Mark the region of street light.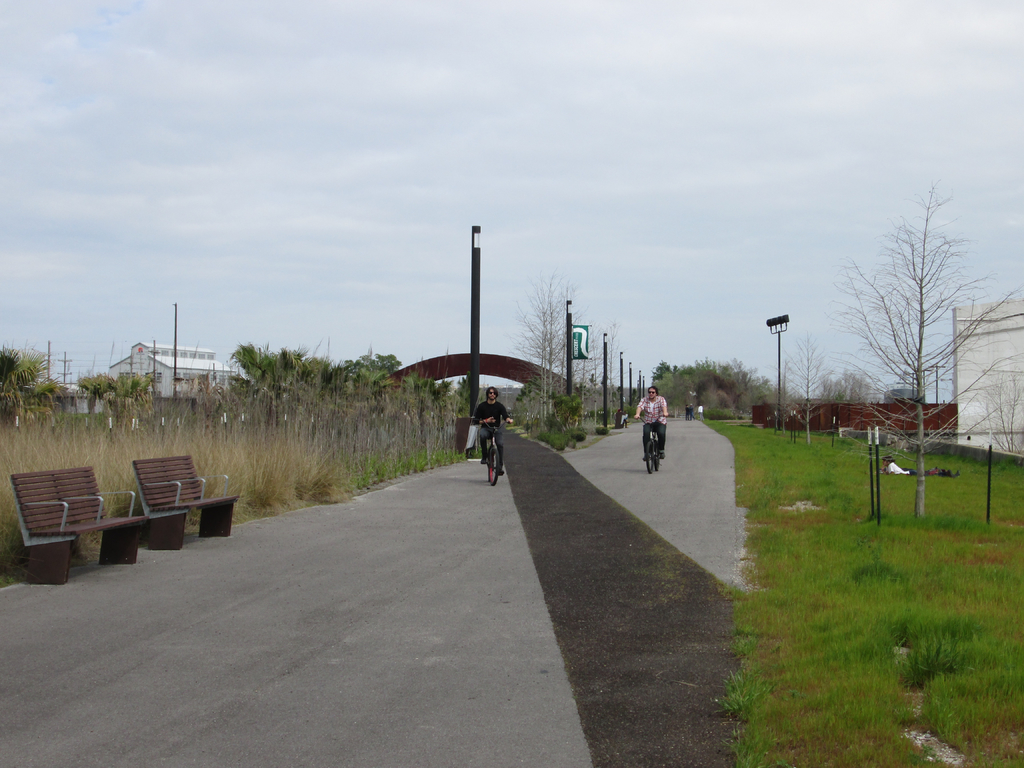
Region: <region>639, 371, 643, 397</region>.
